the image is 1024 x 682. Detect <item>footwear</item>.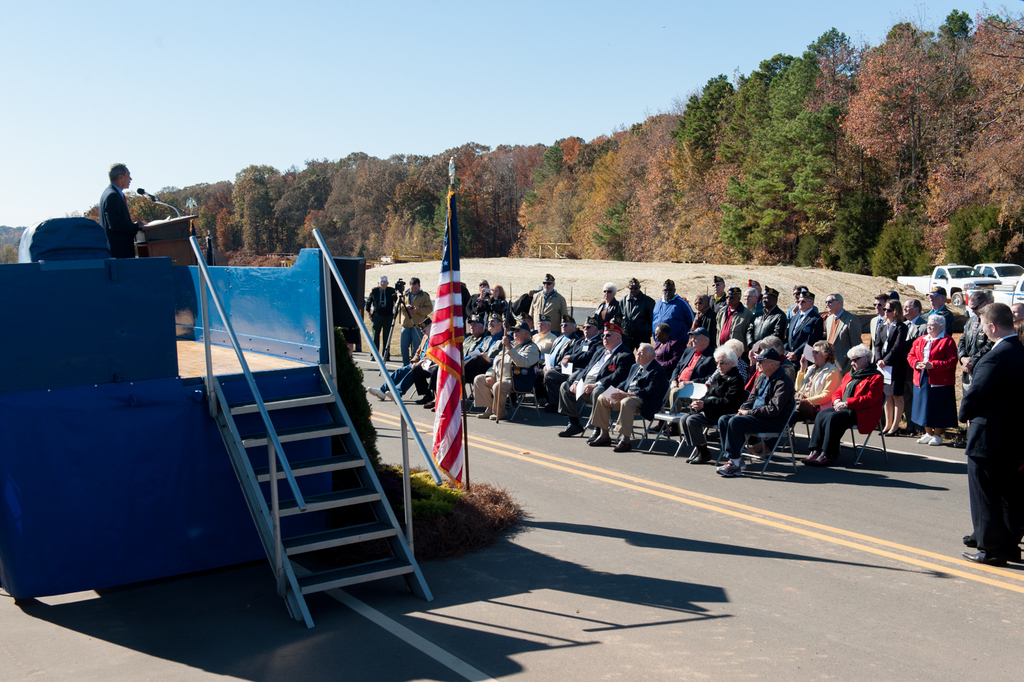
Detection: <region>381, 389, 399, 403</region>.
